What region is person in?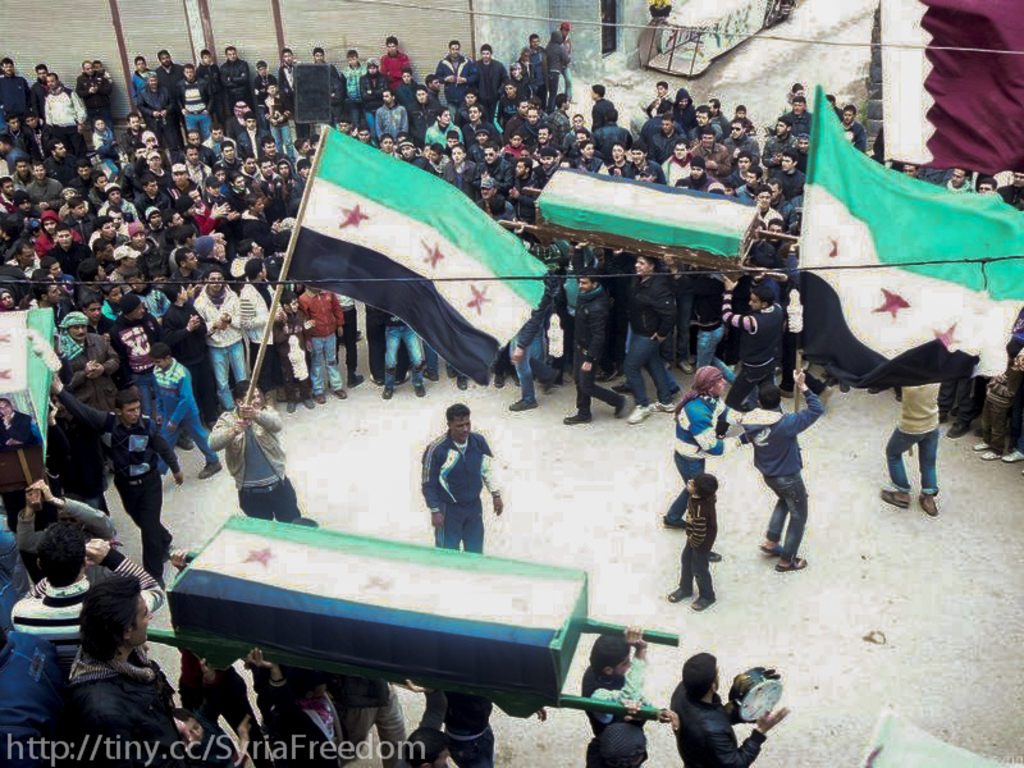
select_region(716, 268, 790, 442).
